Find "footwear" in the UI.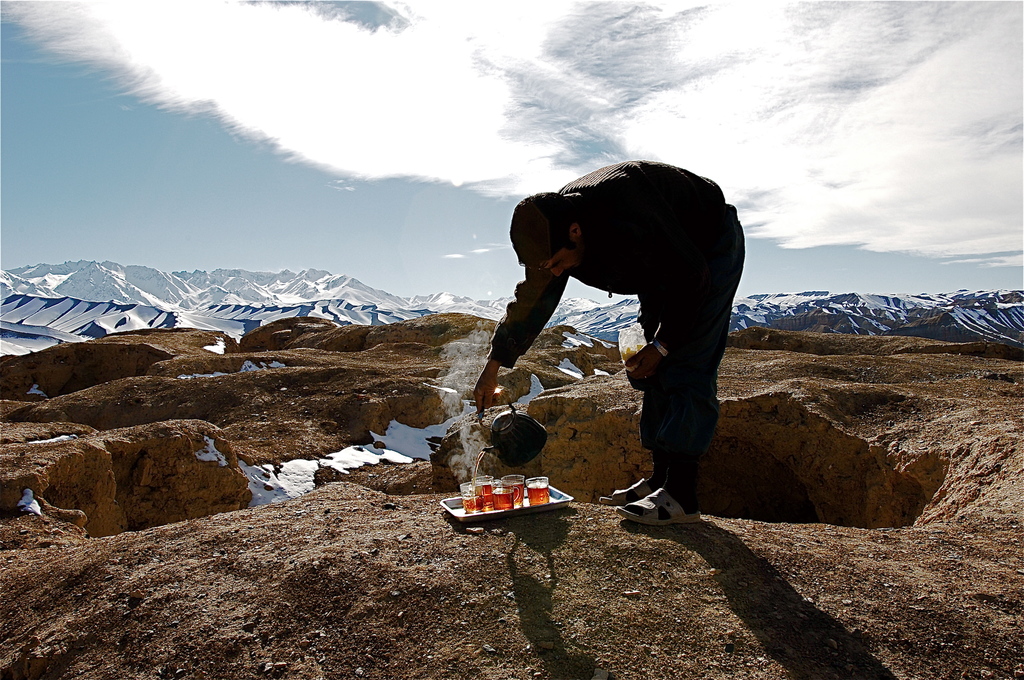
UI element at 616 464 693 525.
